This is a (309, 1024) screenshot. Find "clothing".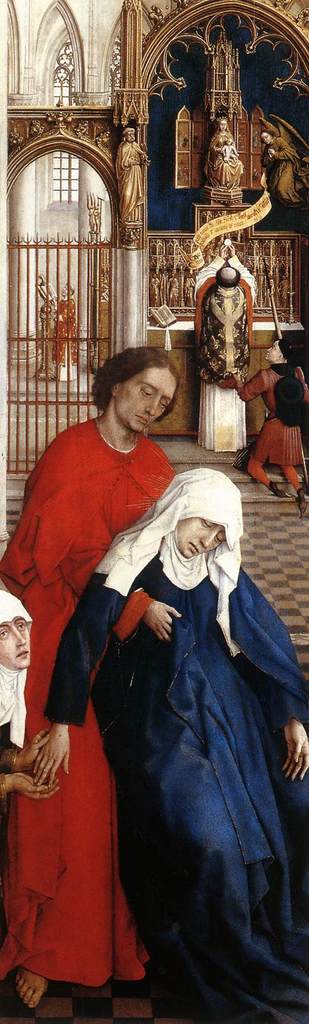
Bounding box: bbox(0, 593, 29, 893).
